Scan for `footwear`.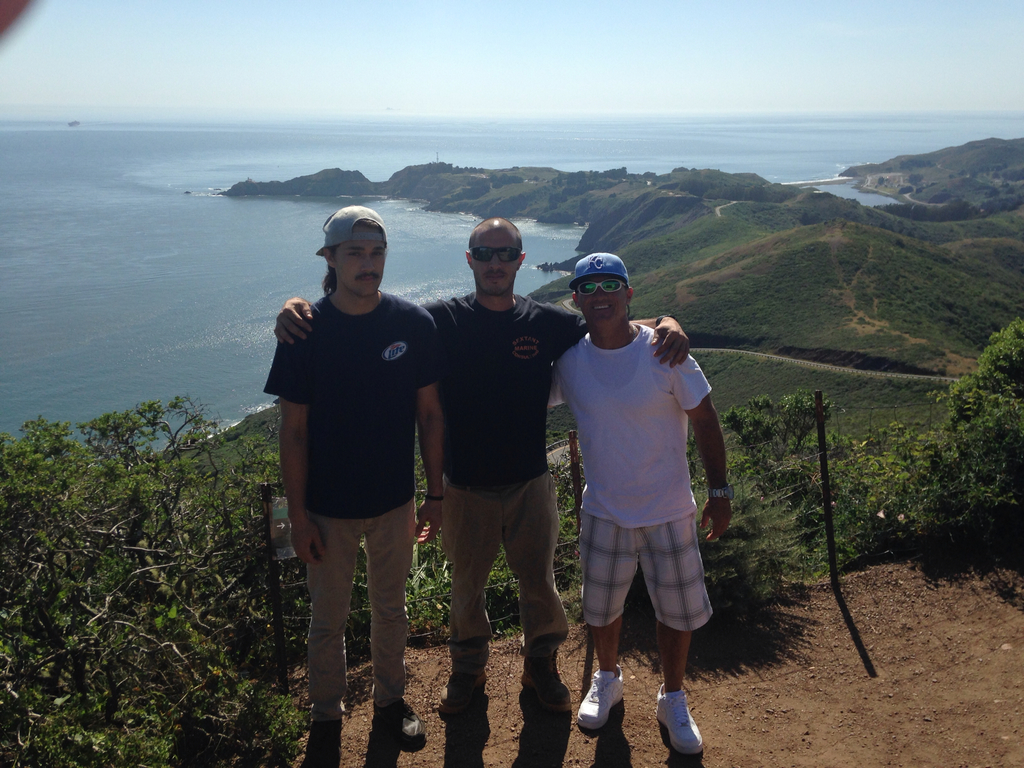
Scan result: select_region(575, 664, 627, 730).
